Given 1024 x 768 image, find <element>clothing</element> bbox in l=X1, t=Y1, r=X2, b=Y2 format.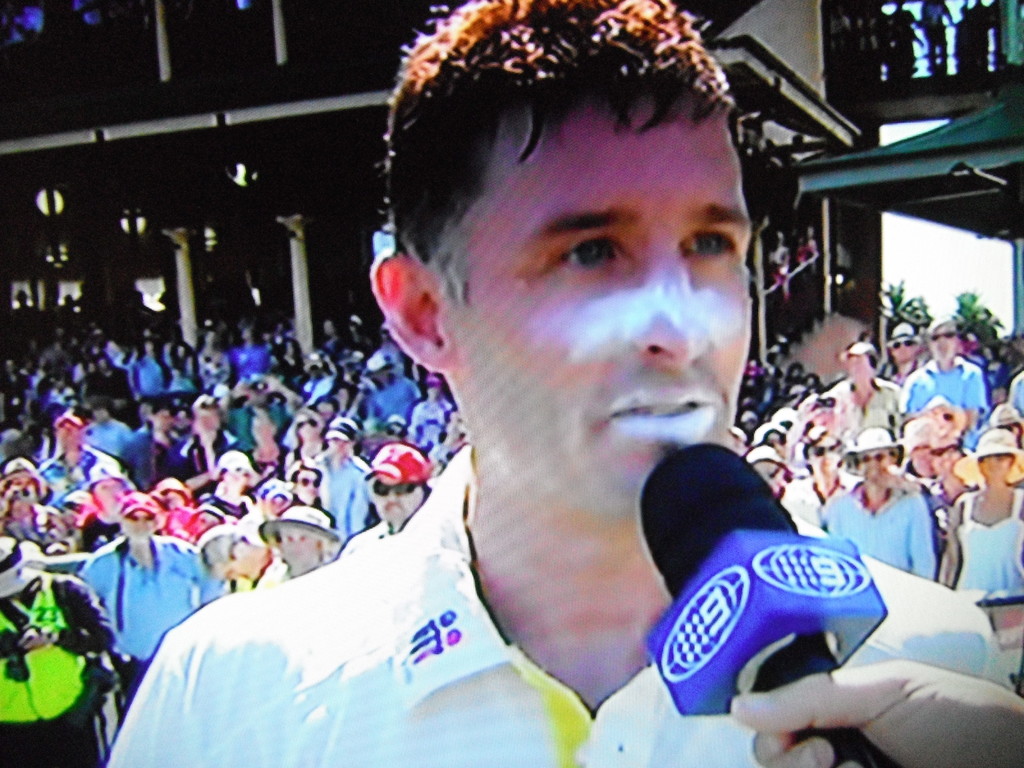
l=74, t=523, r=232, b=717.
